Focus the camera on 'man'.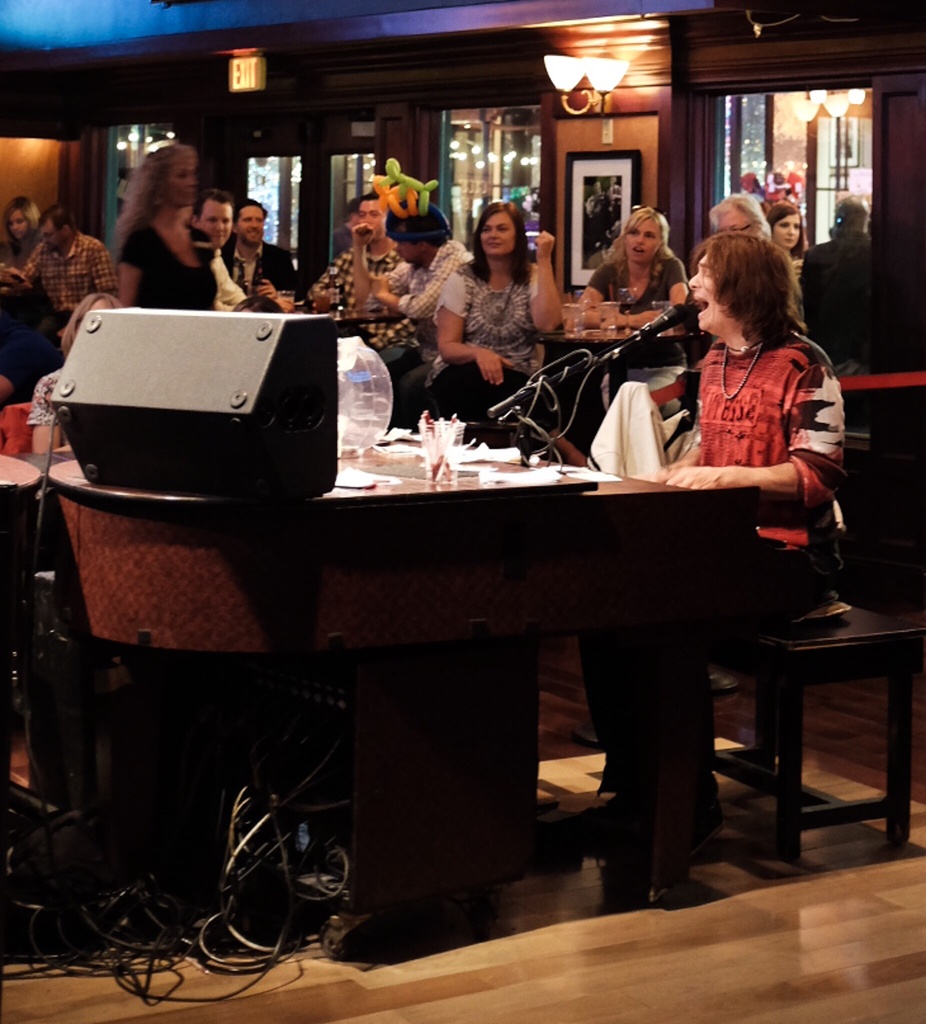
Focus region: {"left": 710, "top": 194, "right": 769, "bottom": 243}.
